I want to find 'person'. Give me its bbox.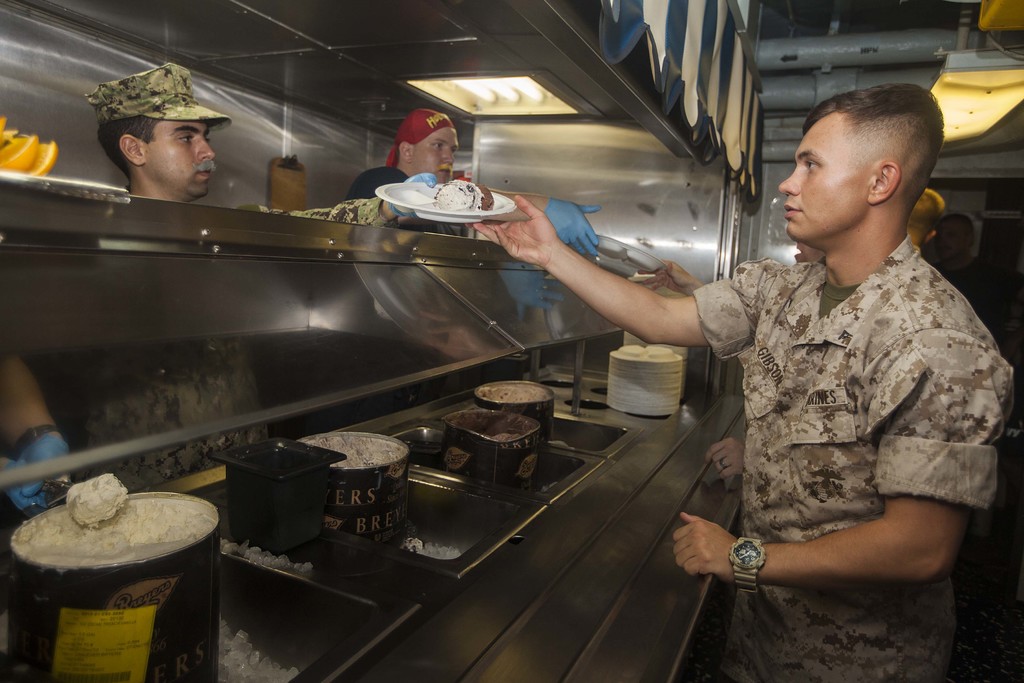
box=[600, 100, 958, 678].
